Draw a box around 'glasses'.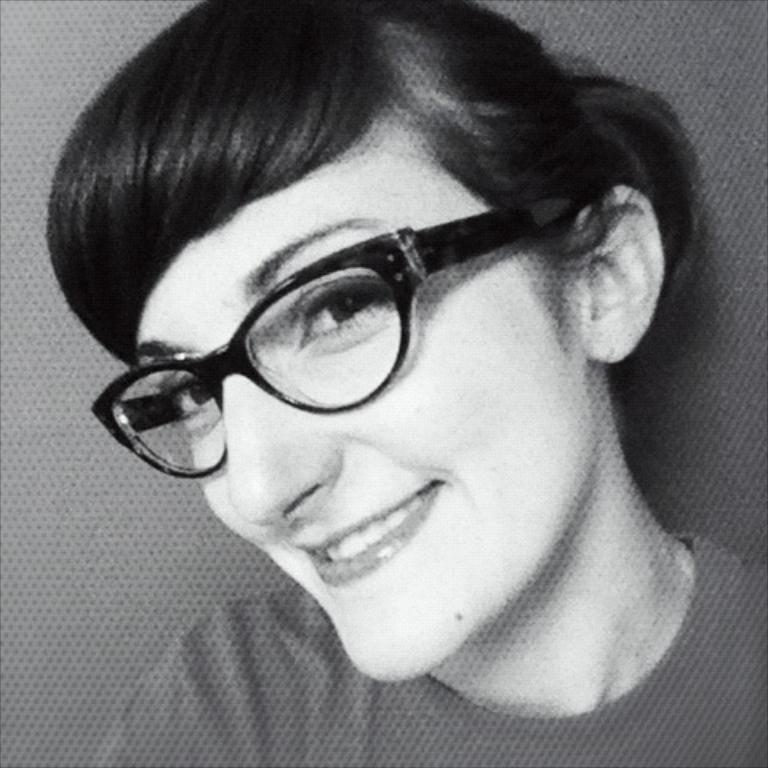
[x1=90, y1=187, x2=638, y2=458].
